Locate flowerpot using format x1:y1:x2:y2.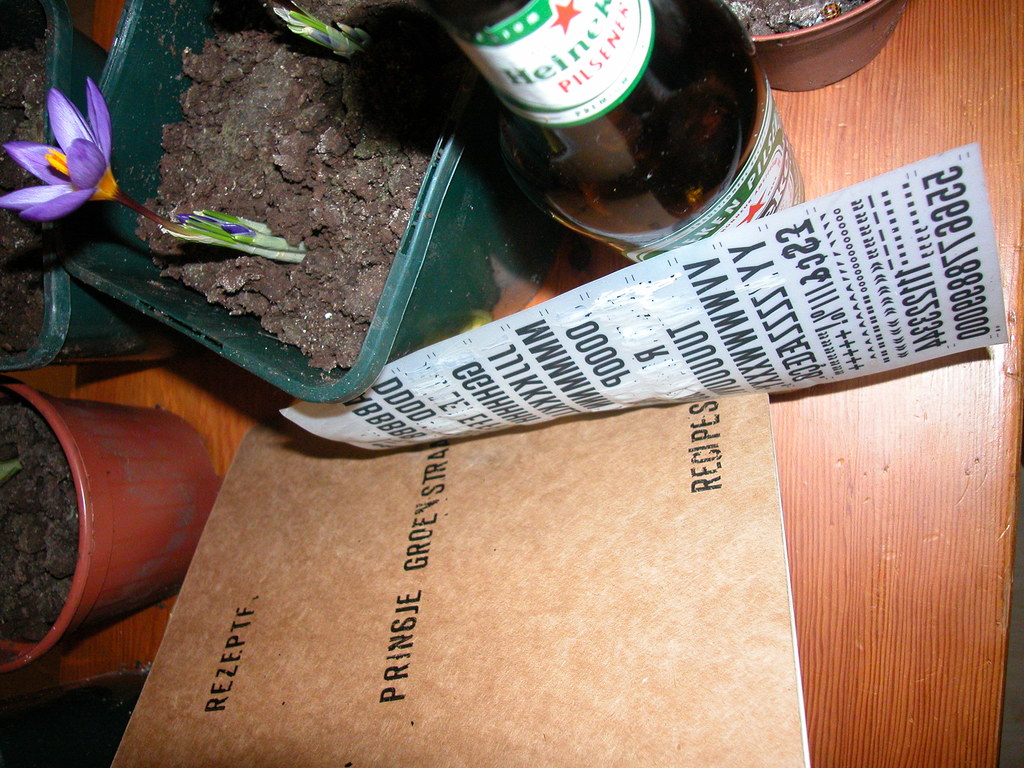
1:0:193:369.
